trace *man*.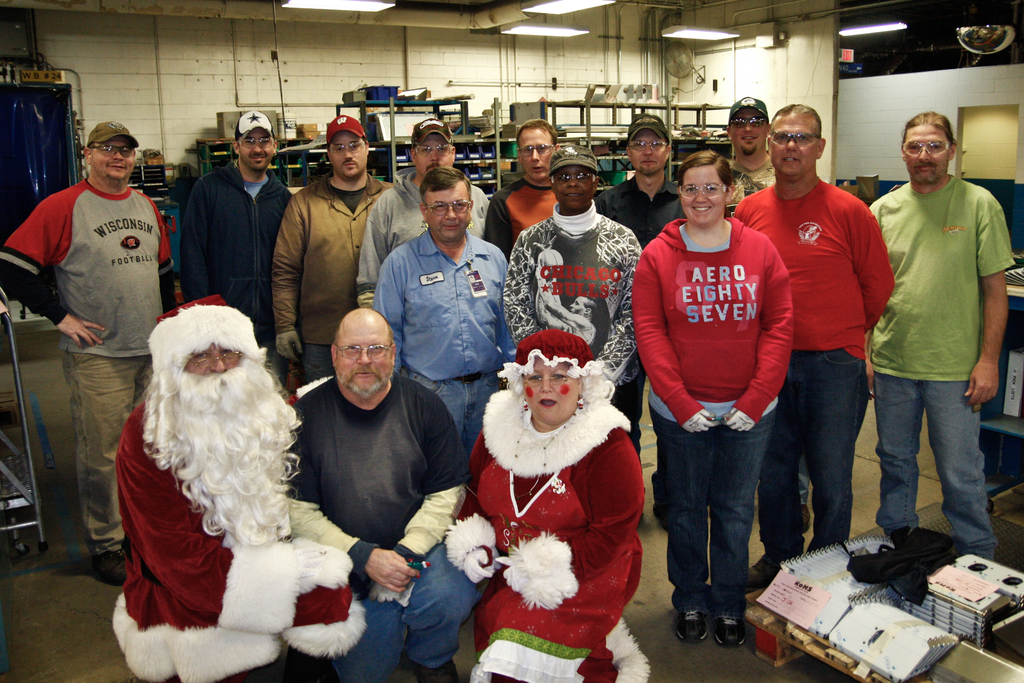
Traced to (102,292,359,682).
